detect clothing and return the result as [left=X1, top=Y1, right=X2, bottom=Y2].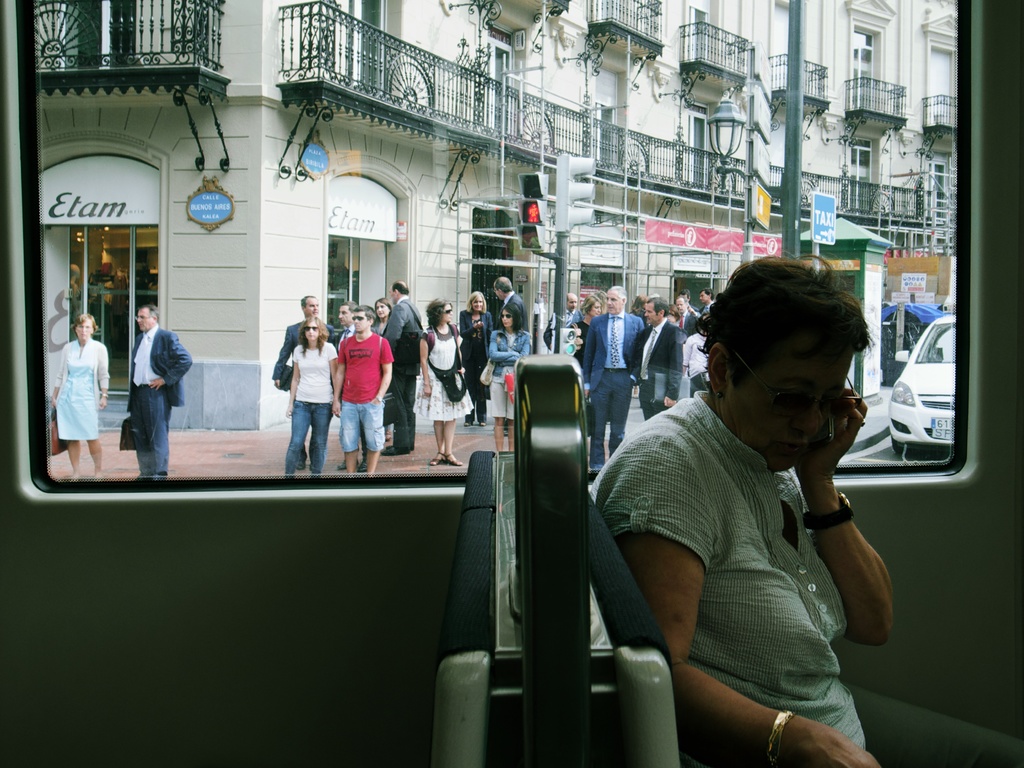
[left=369, top=320, right=397, bottom=435].
